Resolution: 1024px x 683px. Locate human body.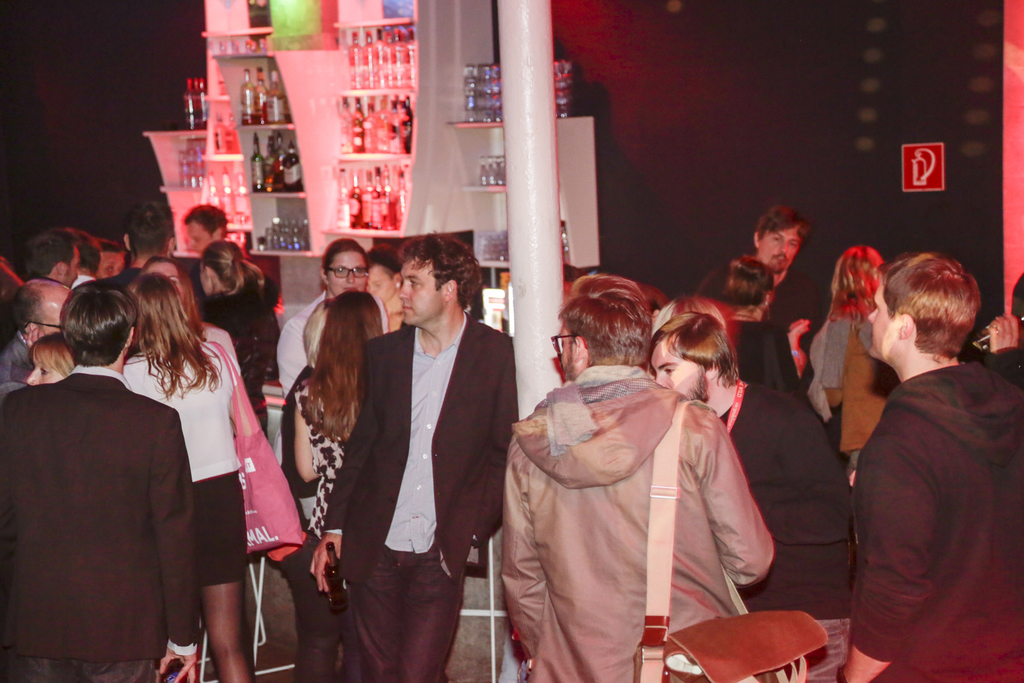
bbox=(820, 216, 1018, 682).
